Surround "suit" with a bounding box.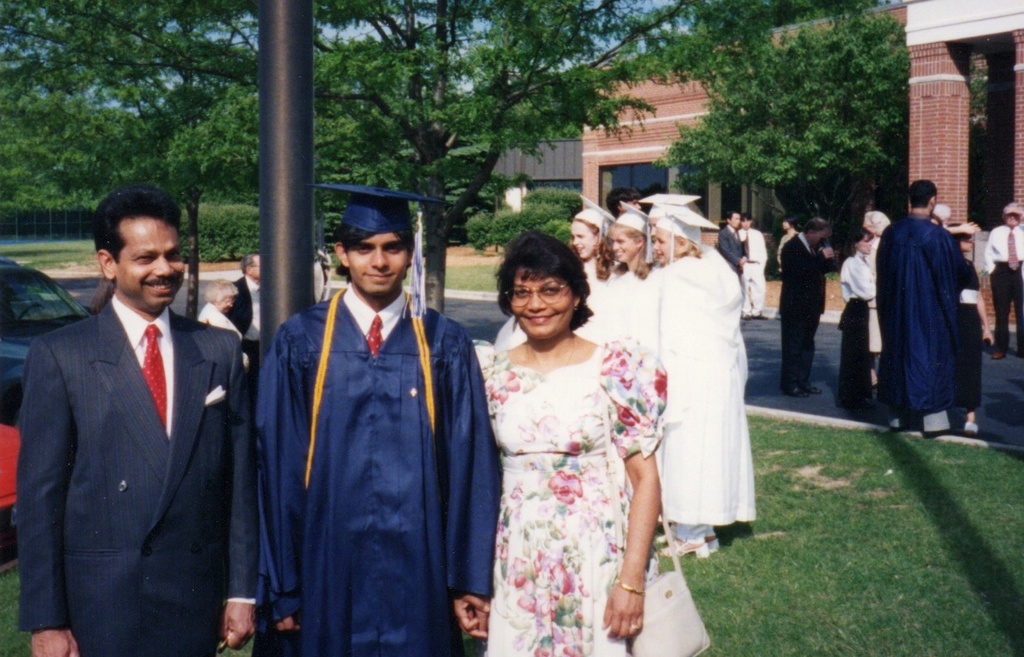
BBox(724, 225, 746, 274).
